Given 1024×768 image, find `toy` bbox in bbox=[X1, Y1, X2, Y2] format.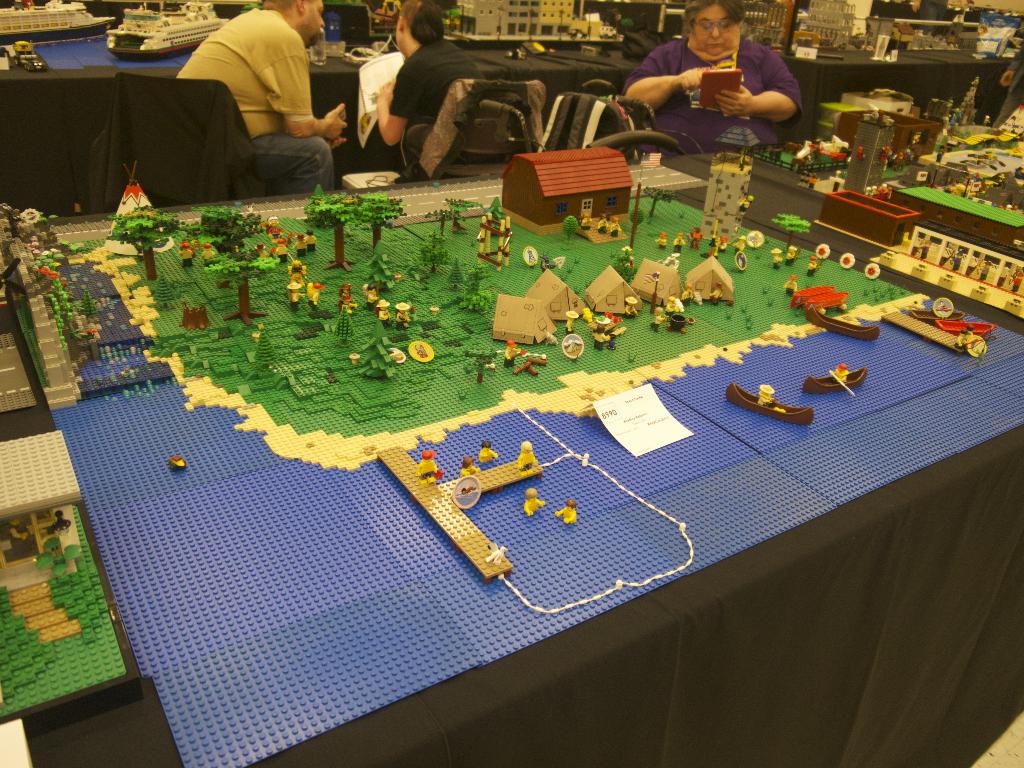
bbox=[364, 280, 380, 308].
